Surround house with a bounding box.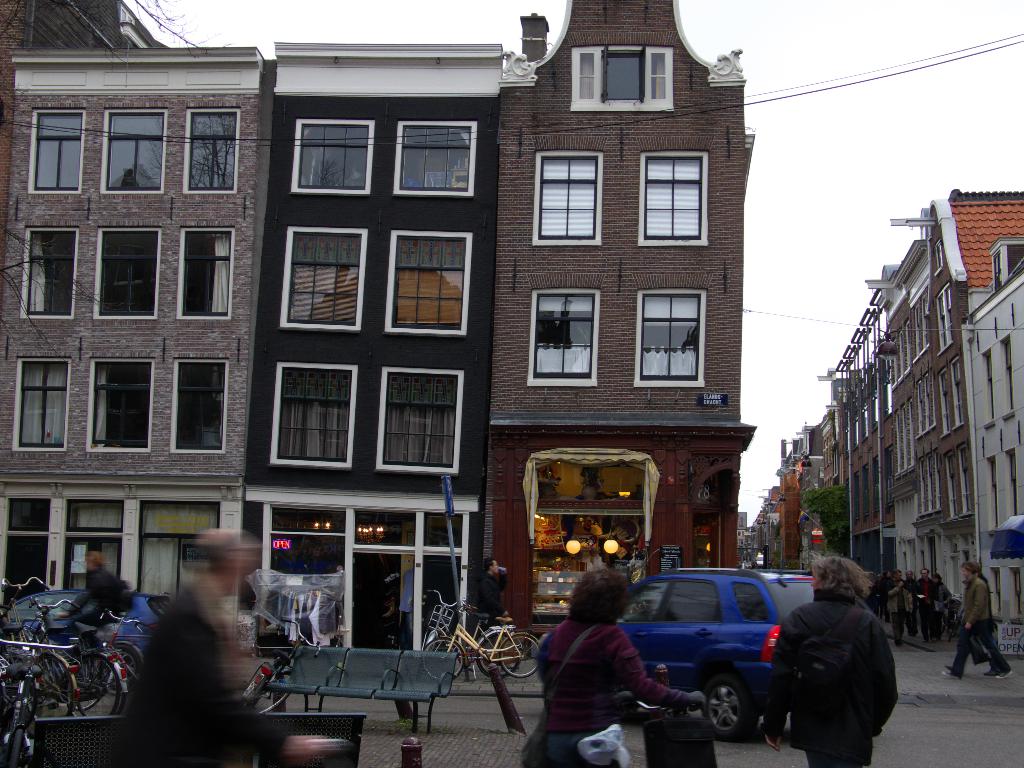
228:42:492:647.
